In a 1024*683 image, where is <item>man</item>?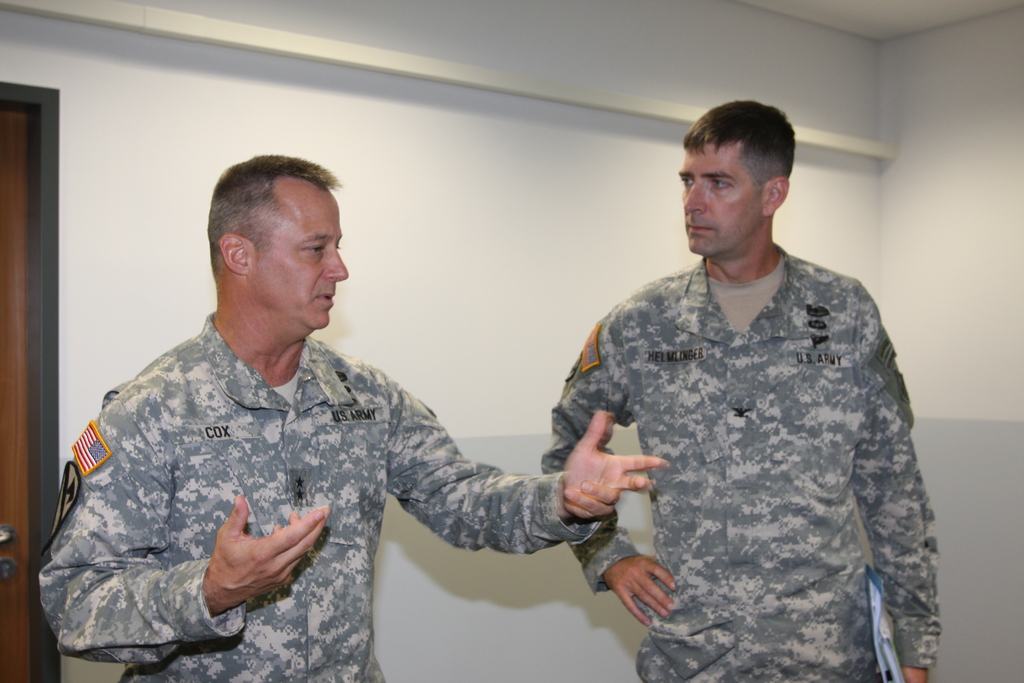
[left=61, top=129, right=645, bottom=660].
